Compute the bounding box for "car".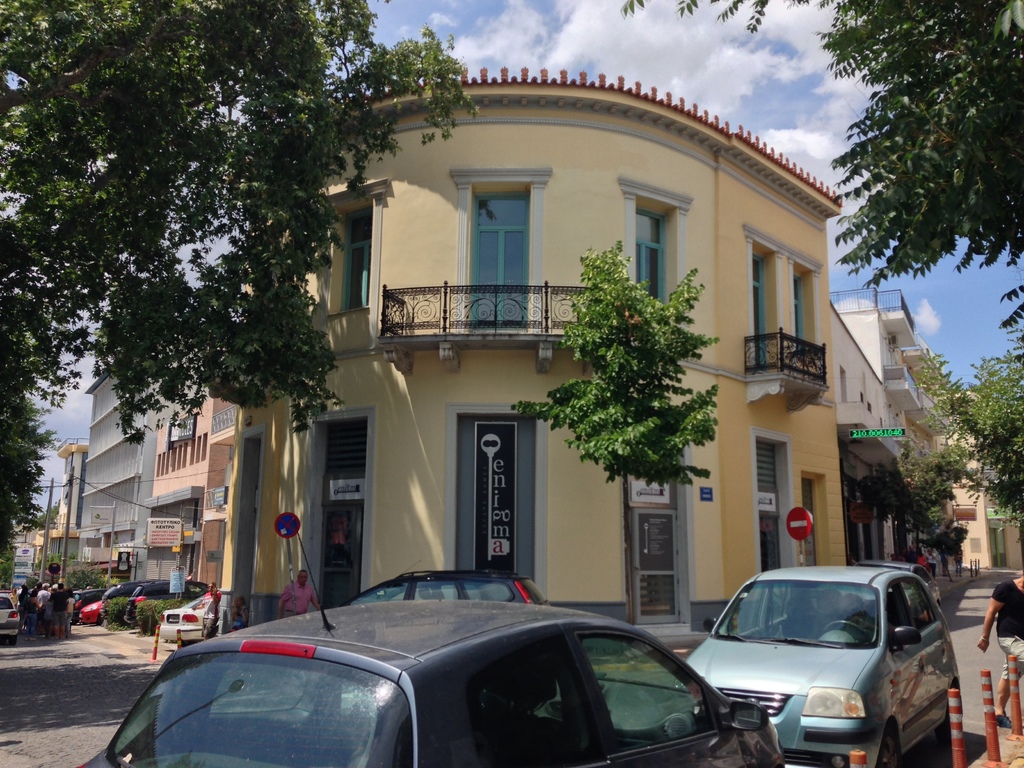
{"left": 161, "top": 588, "right": 234, "bottom": 643}.
